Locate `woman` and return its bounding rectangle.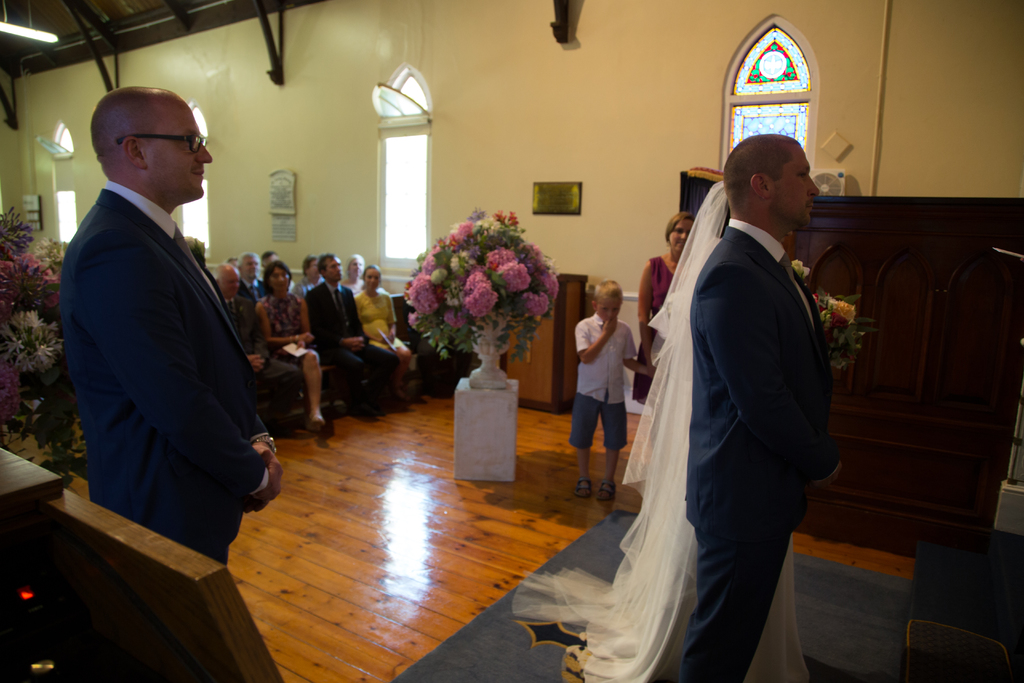
357,263,412,401.
